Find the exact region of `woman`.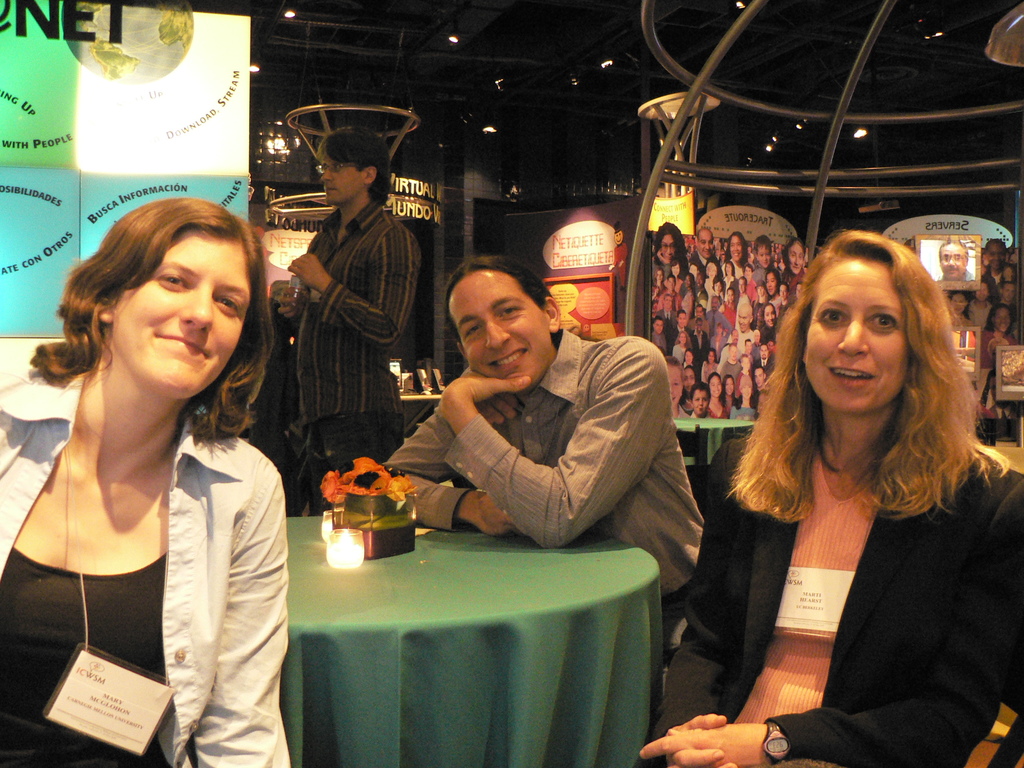
Exact region: x1=647 y1=220 x2=692 y2=280.
